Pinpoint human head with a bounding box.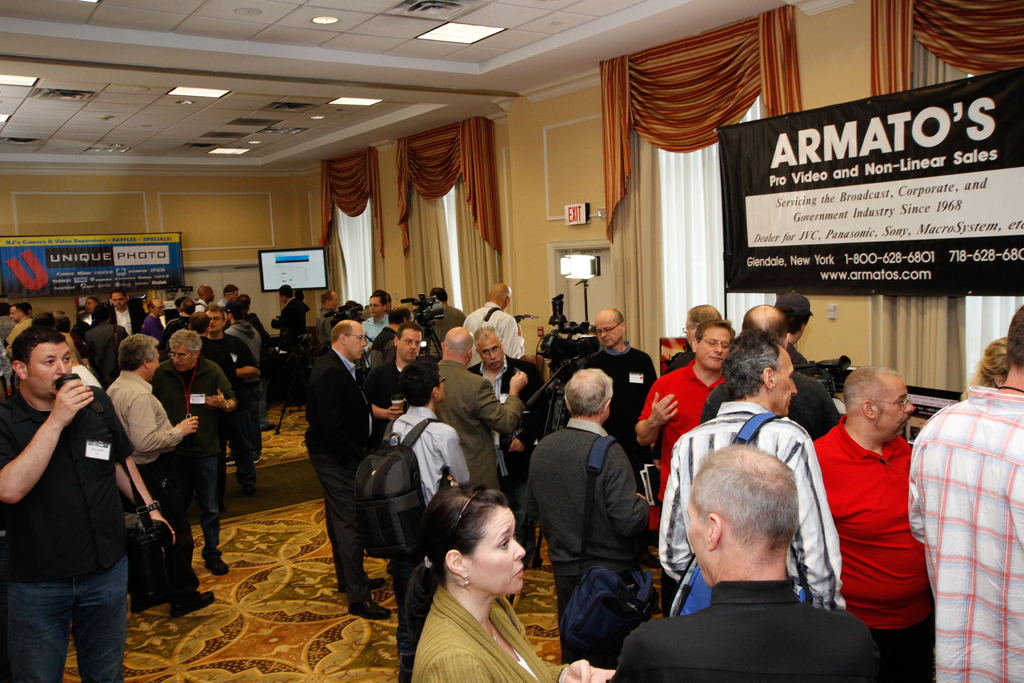
{"left": 119, "top": 334, "right": 163, "bottom": 381}.
